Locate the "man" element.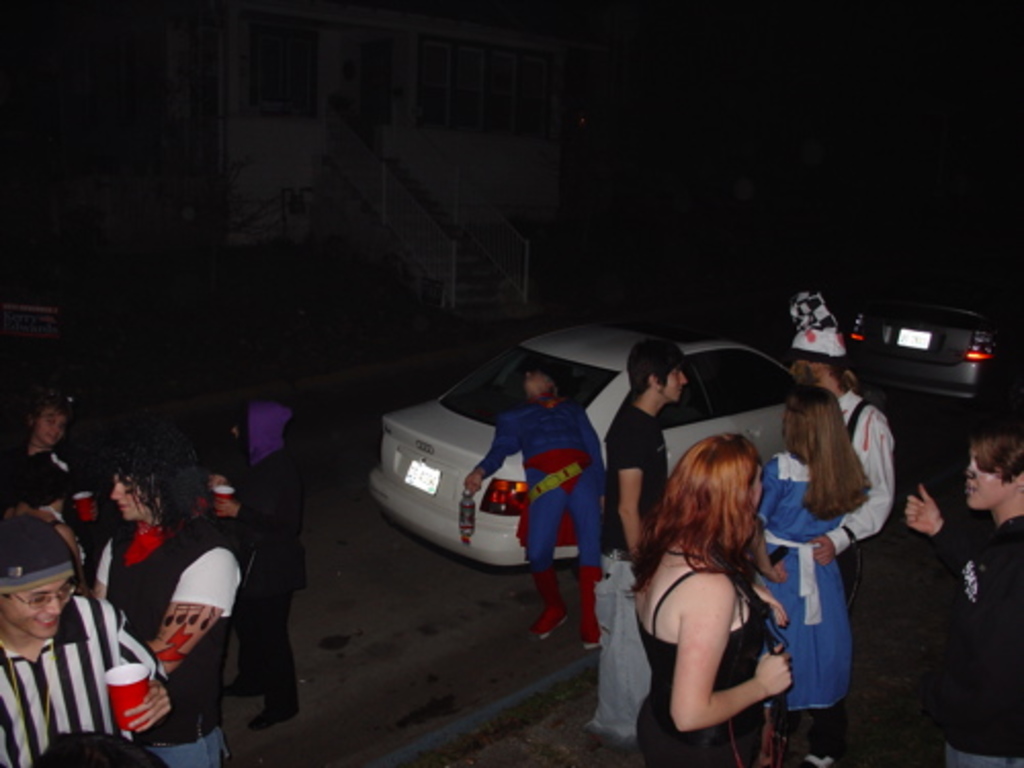
Element bbox: region(893, 422, 1022, 766).
